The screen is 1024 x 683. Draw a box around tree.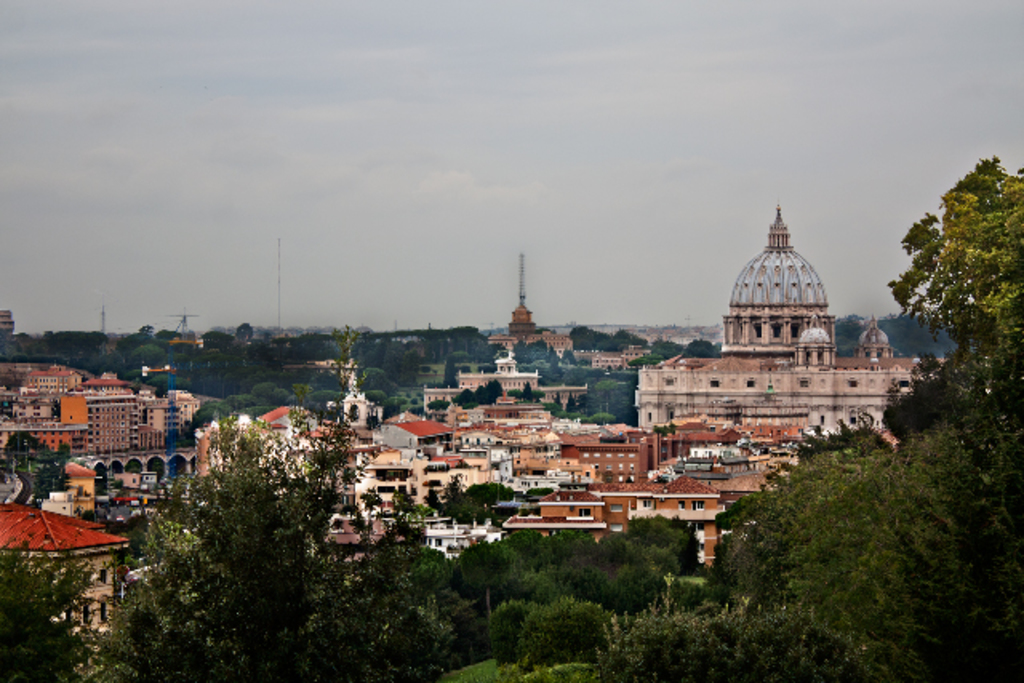
[520,531,587,592].
